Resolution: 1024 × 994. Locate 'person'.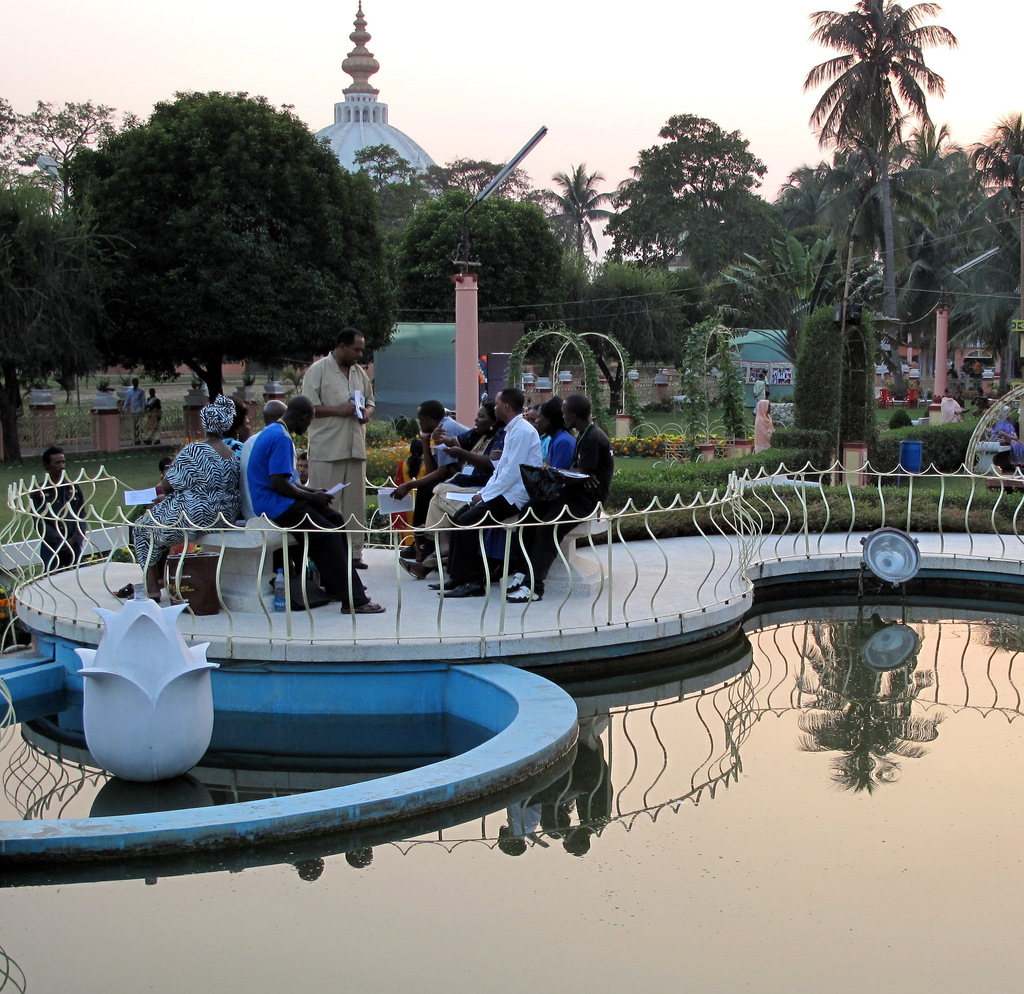
[x1=129, y1=374, x2=146, y2=418].
